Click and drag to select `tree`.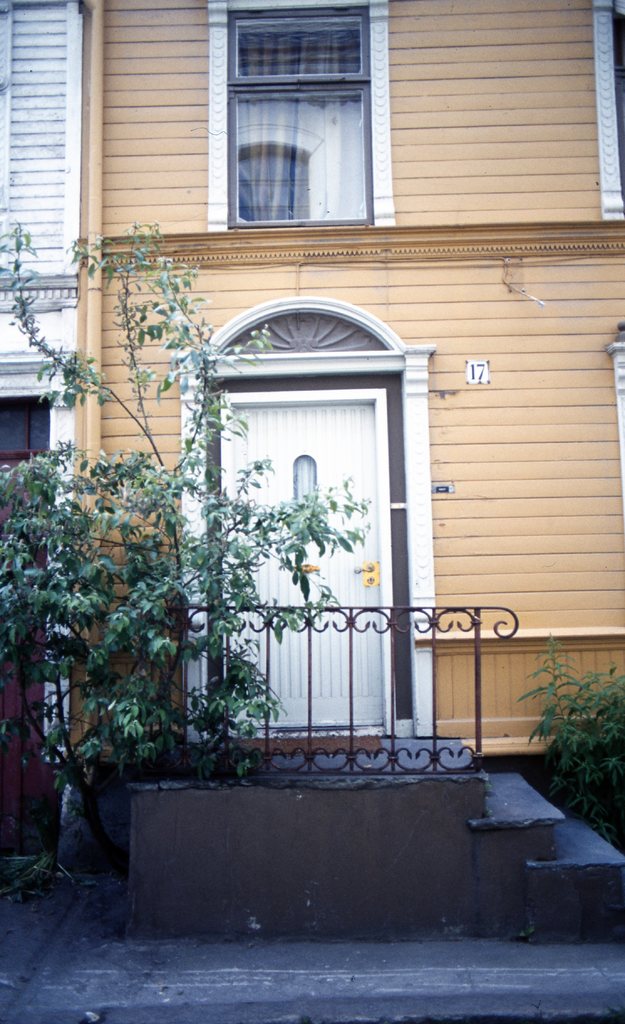
Selection: pyautogui.locateOnScreen(10, 237, 322, 817).
